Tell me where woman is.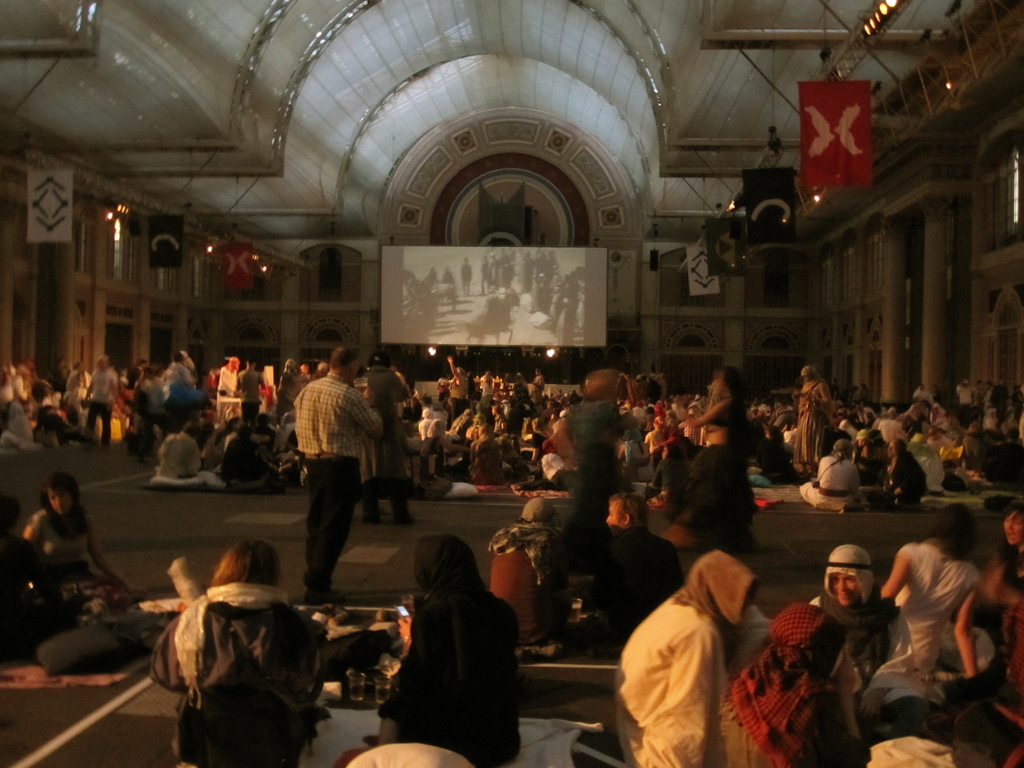
woman is at region(419, 414, 467, 476).
